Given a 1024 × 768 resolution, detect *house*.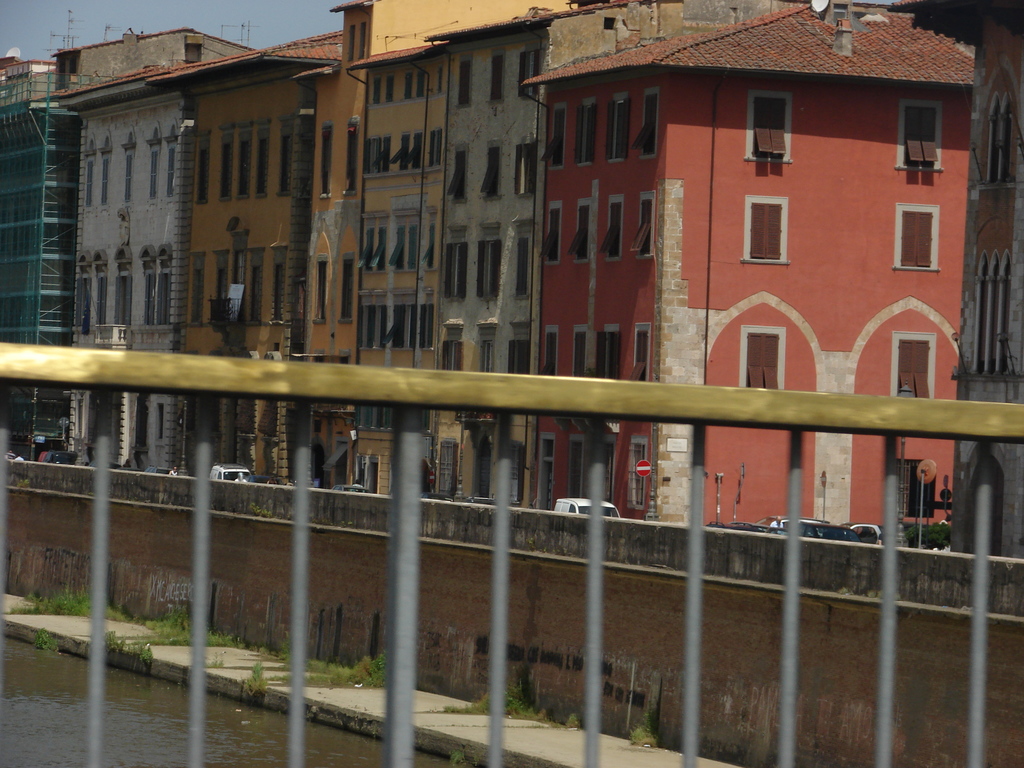
[left=143, top=22, right=350, bottom=490].
